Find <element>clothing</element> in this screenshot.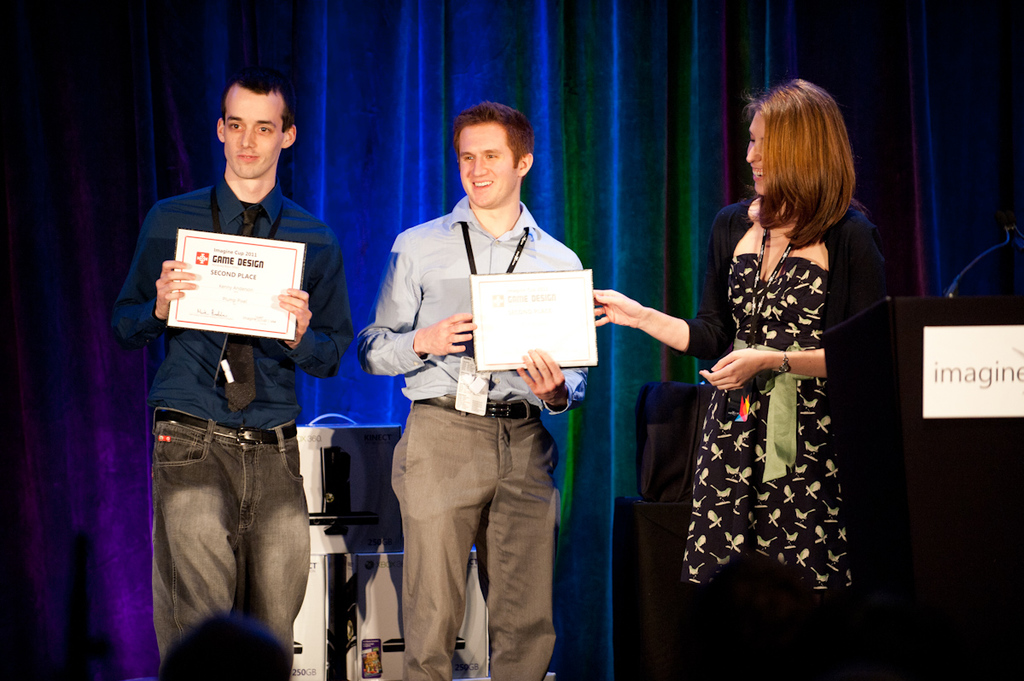
The bounding box for <element>clothing</element> is x1=688, y1=196, x2=875, y2=586.
